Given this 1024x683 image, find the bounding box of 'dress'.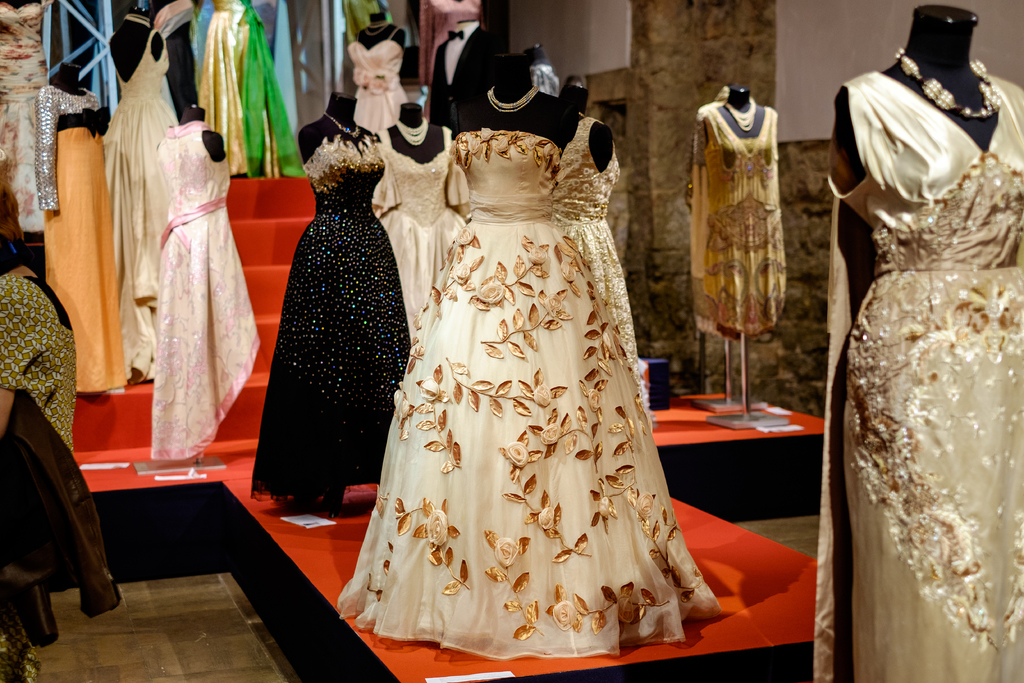
x1=691 y1=104 x2=787 y2=334.
